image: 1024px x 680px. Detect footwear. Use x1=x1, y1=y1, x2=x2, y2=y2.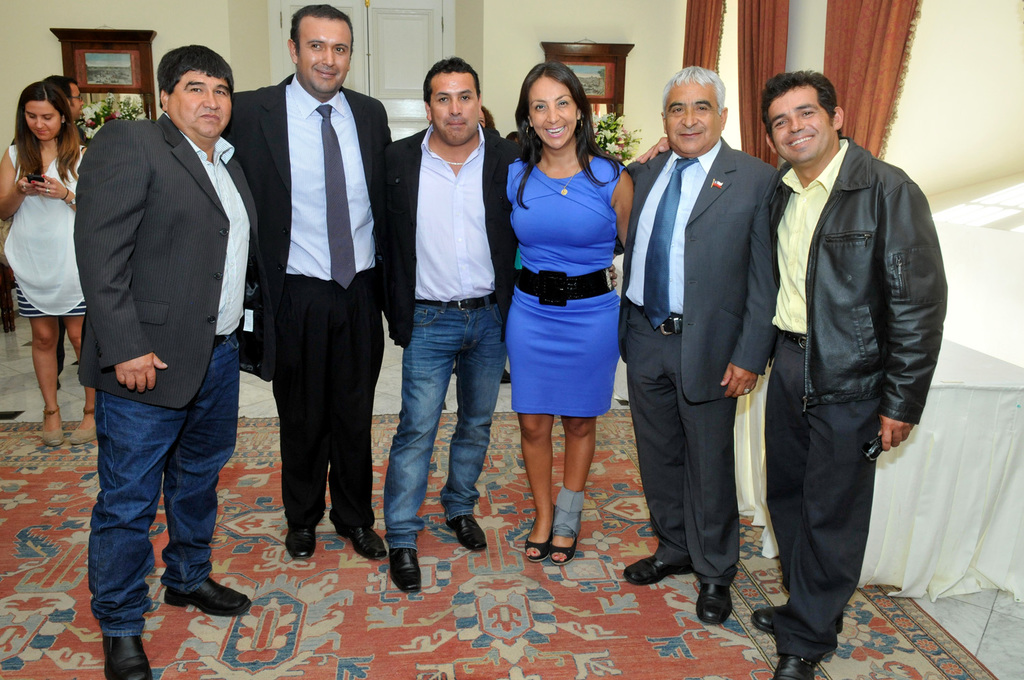
x1=341, y1=524, x2=385, y2=563.
